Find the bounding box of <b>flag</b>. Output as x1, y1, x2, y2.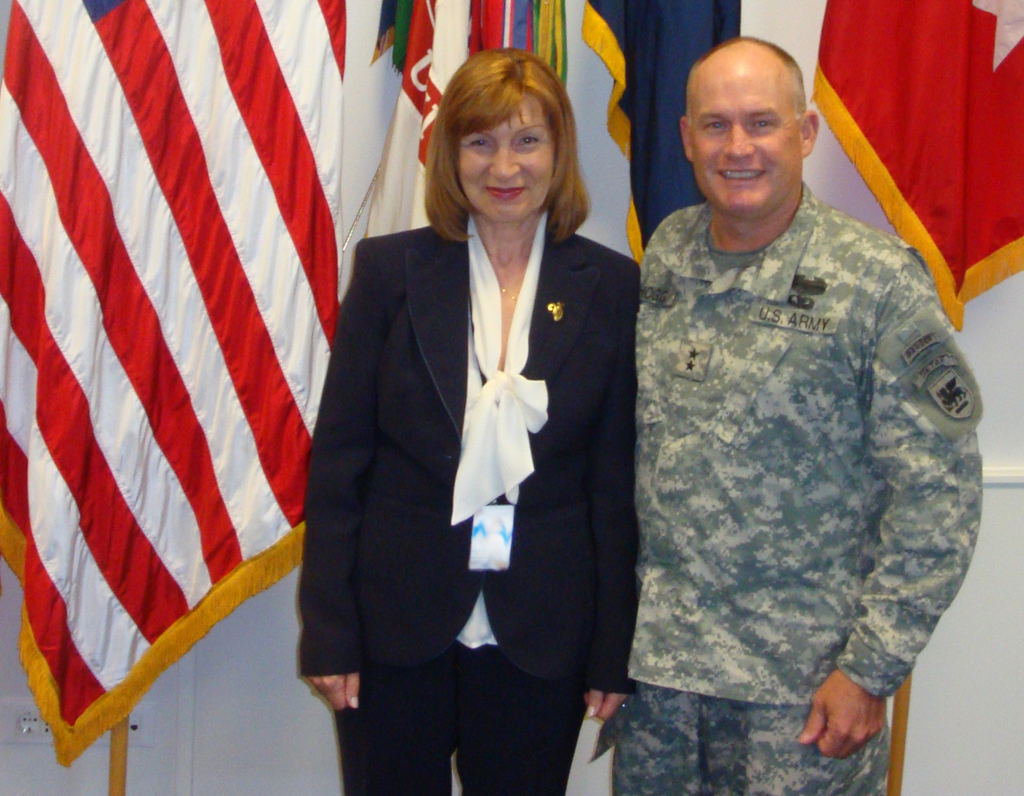
357, 0, 554, 248.
